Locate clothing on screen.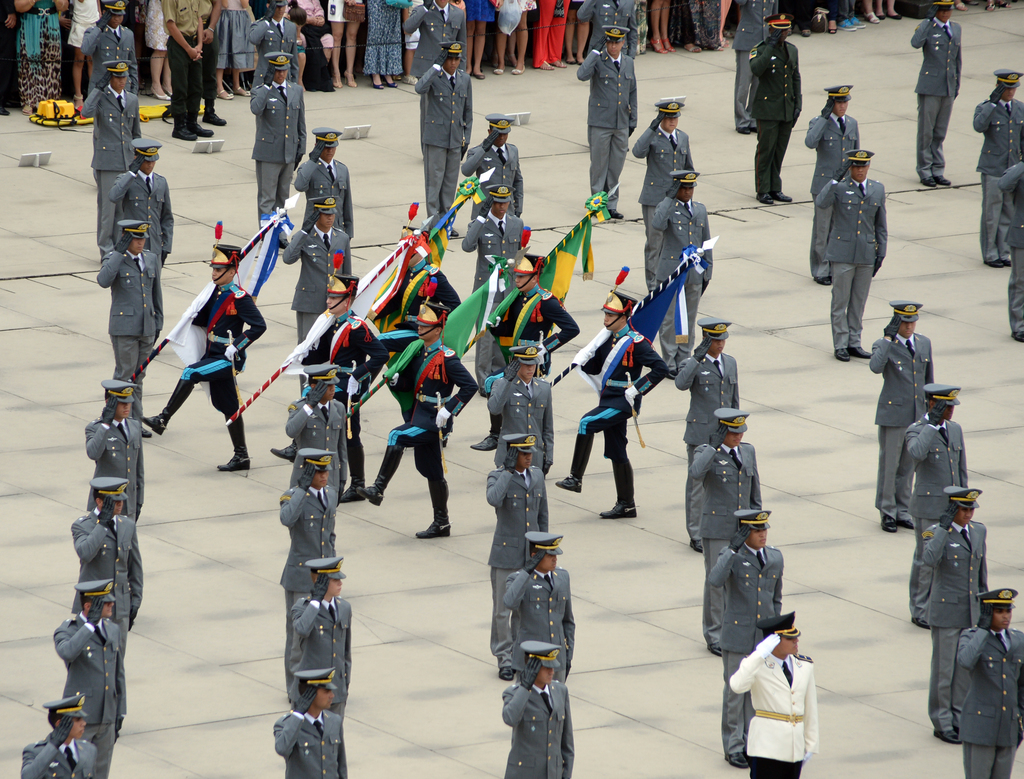
On screen at {"x1": 906, "y1": 11, "x2": 959, "y2": 182}.
